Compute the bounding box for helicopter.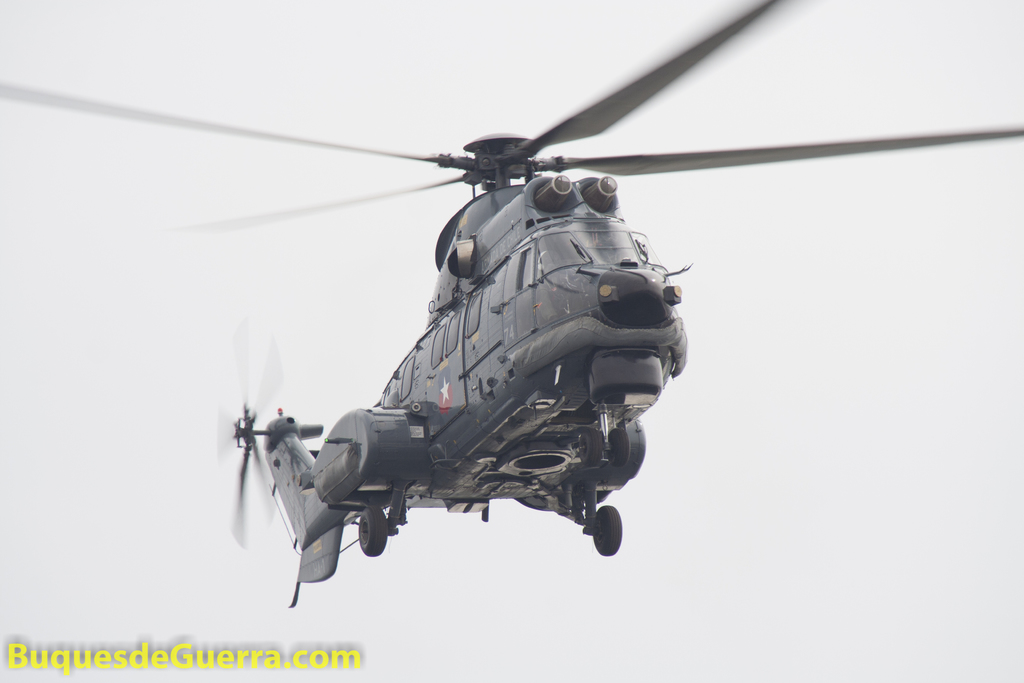
crop(0, 0, 1023, 607).
